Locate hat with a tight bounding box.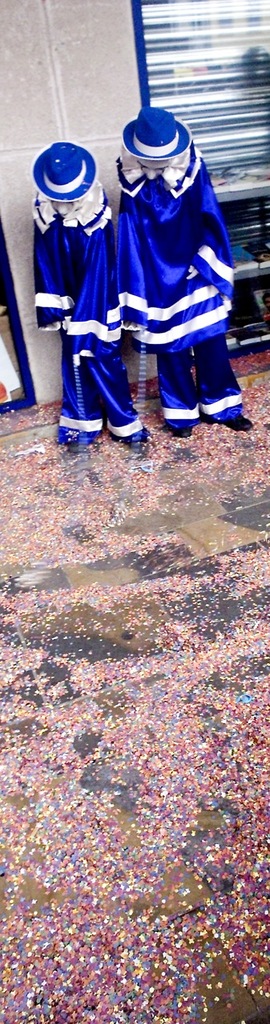
[120, 105, 190, 160].
